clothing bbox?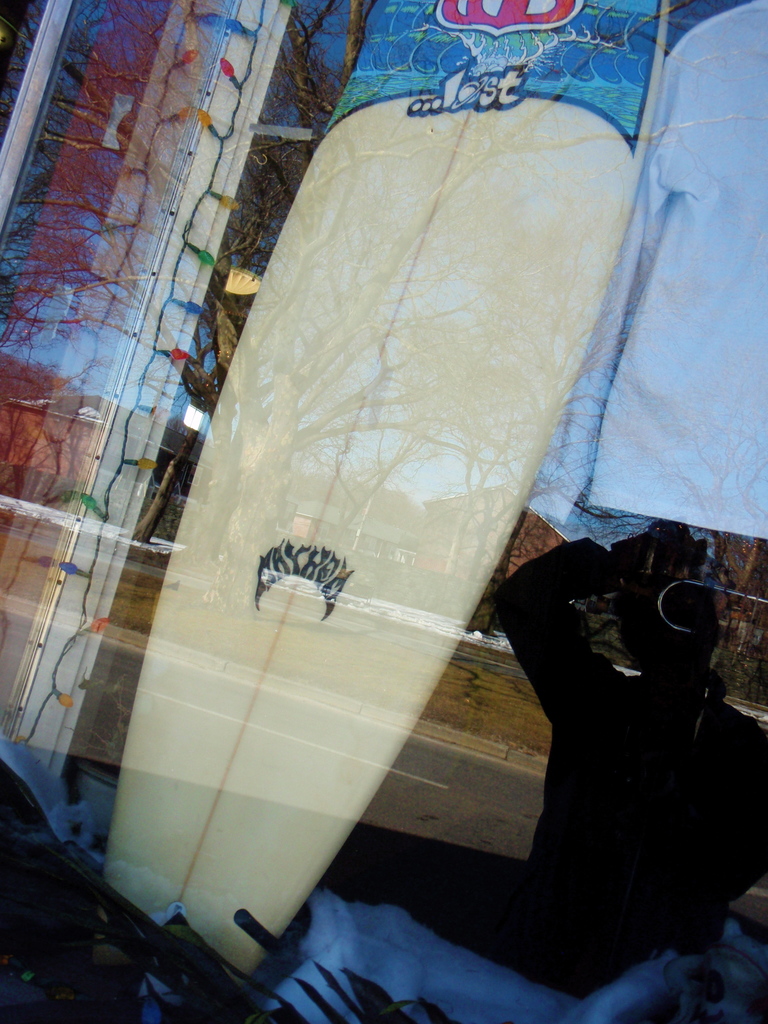
<box>492,530,763,1005</box>
